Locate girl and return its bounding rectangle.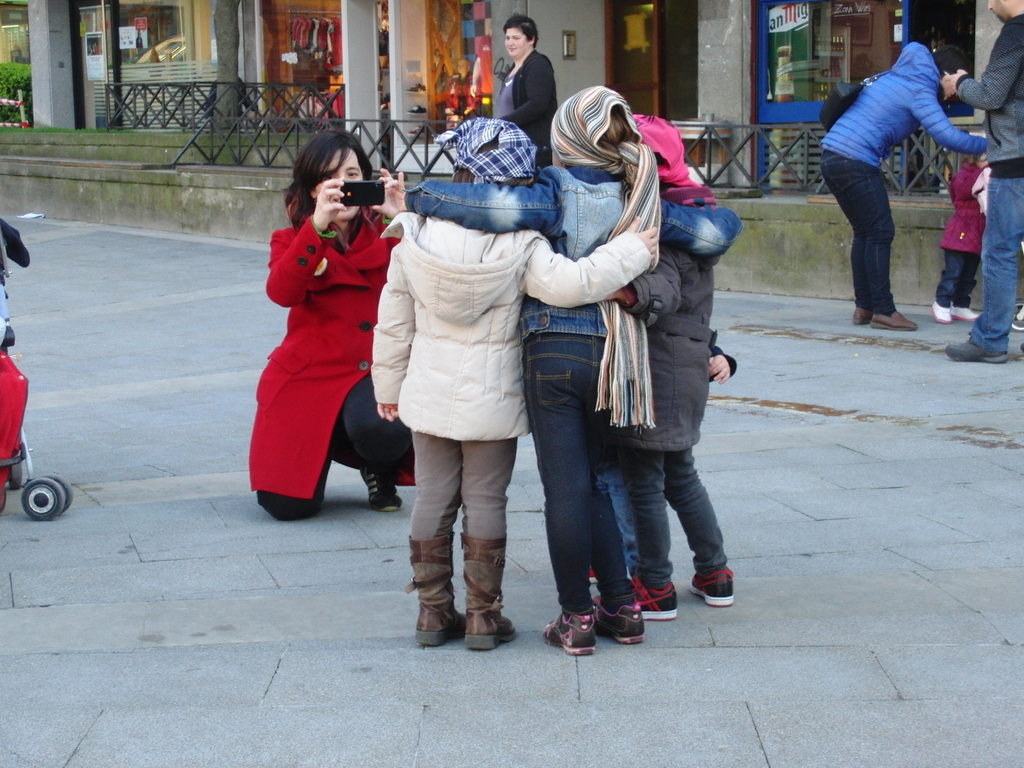
243:124:417:522.
